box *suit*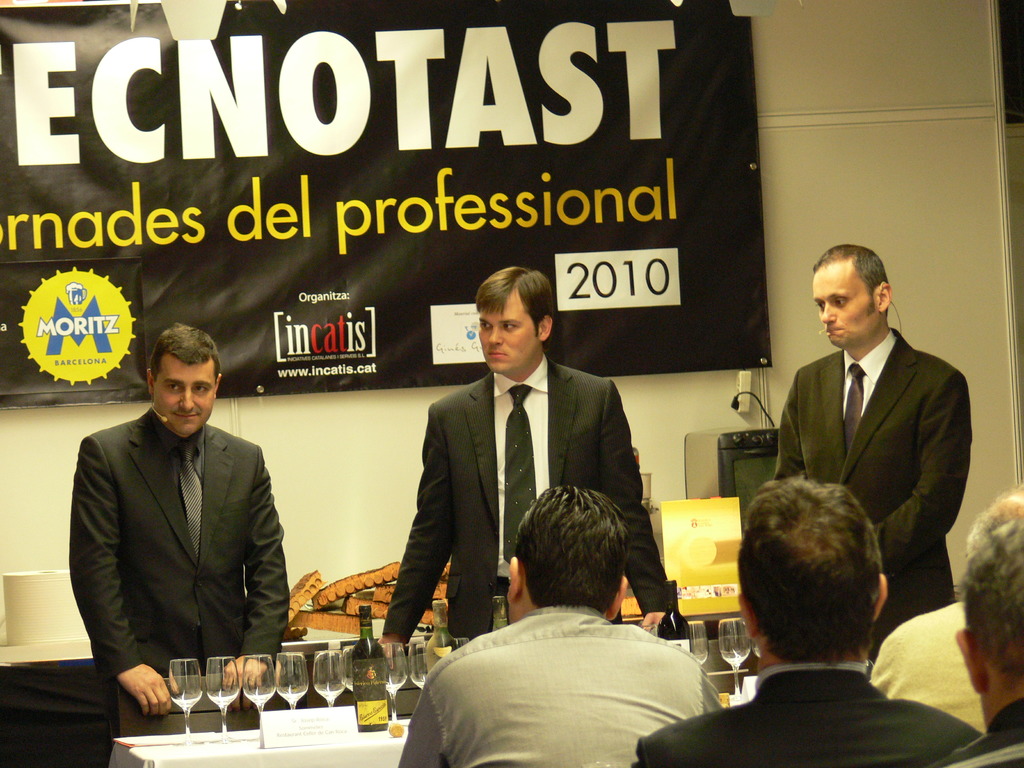
[left=376, top=355, right=670, bottom=650]
